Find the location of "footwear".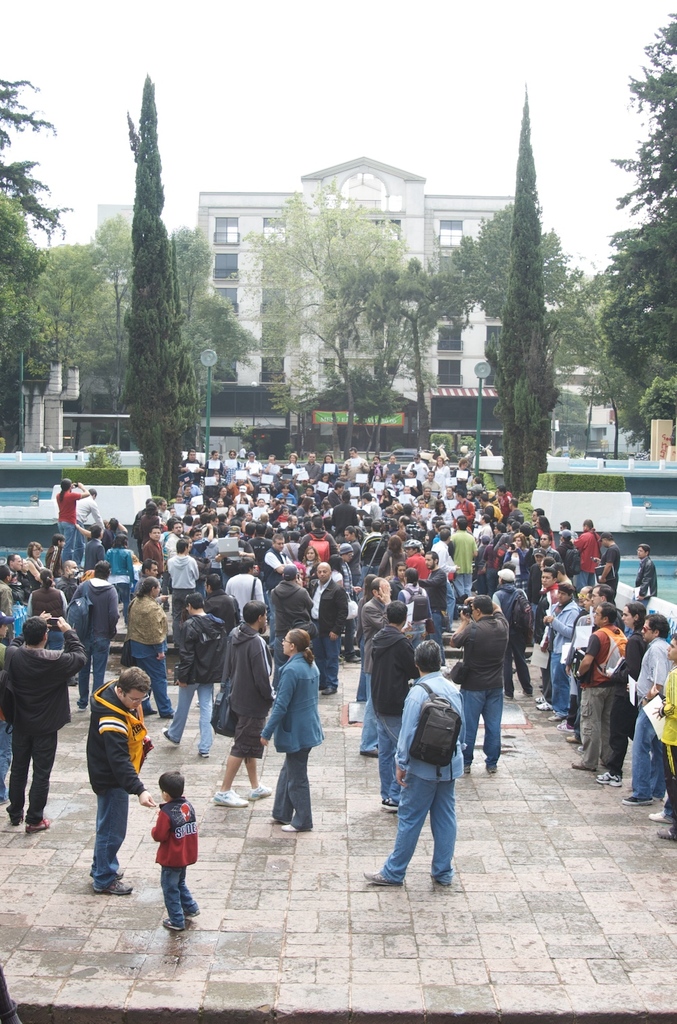
Location: 367:859:405:883.
